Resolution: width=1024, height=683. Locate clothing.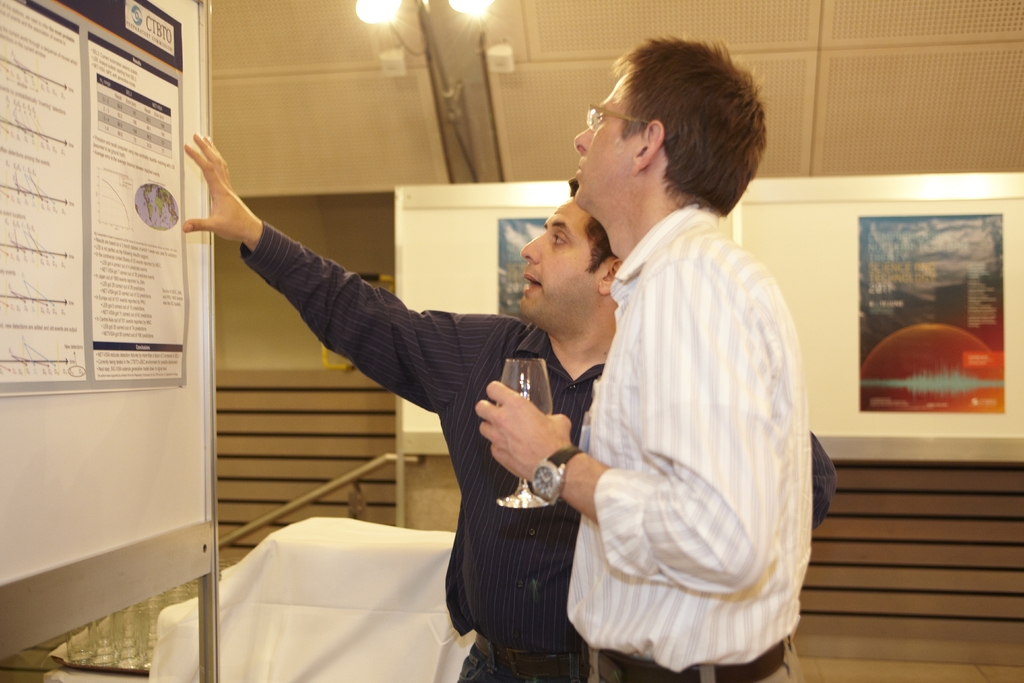
region(565, 202, 812, 682).
